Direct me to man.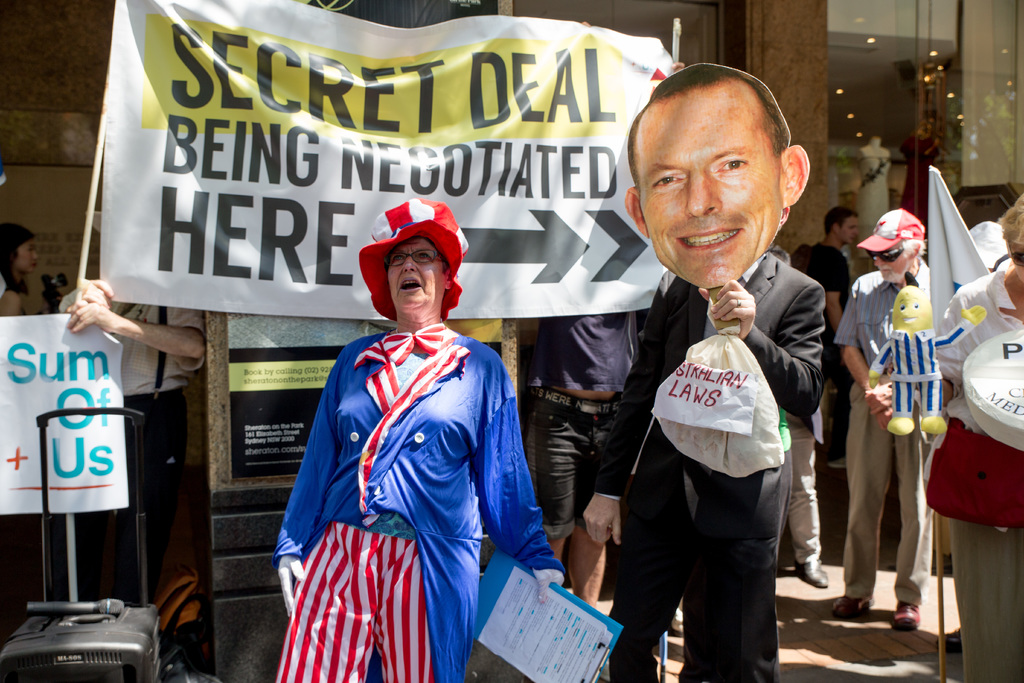
Direction: detection(600, 92, 842, 662).
